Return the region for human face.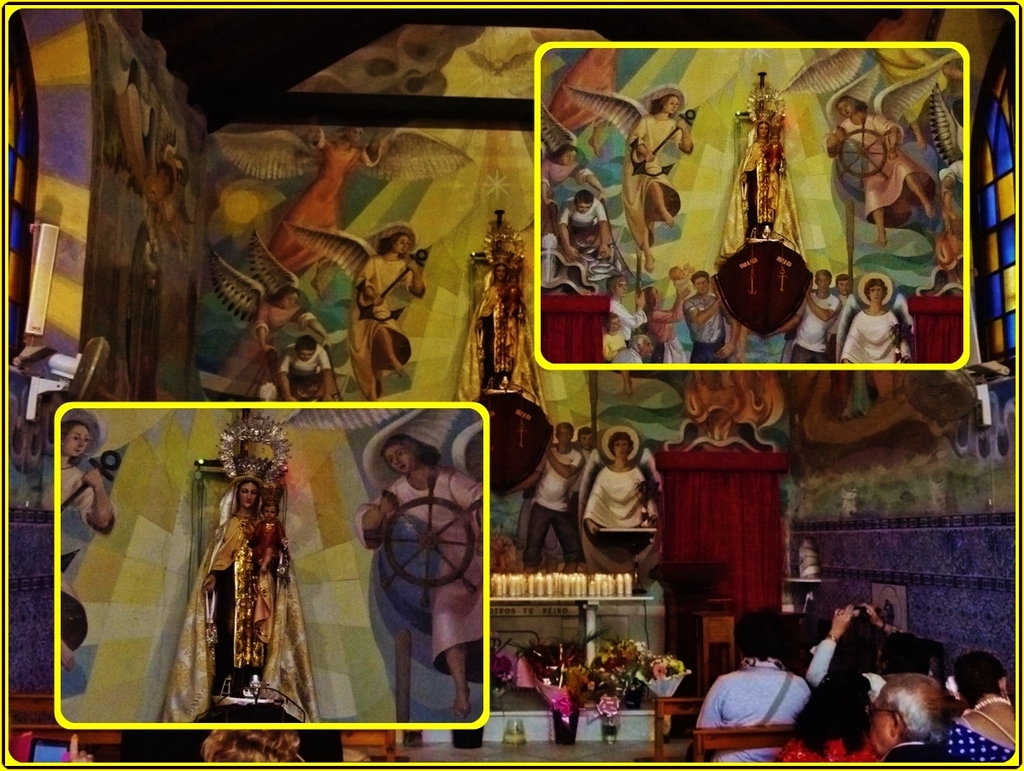
bbox=[695, 279, 711, 291].
